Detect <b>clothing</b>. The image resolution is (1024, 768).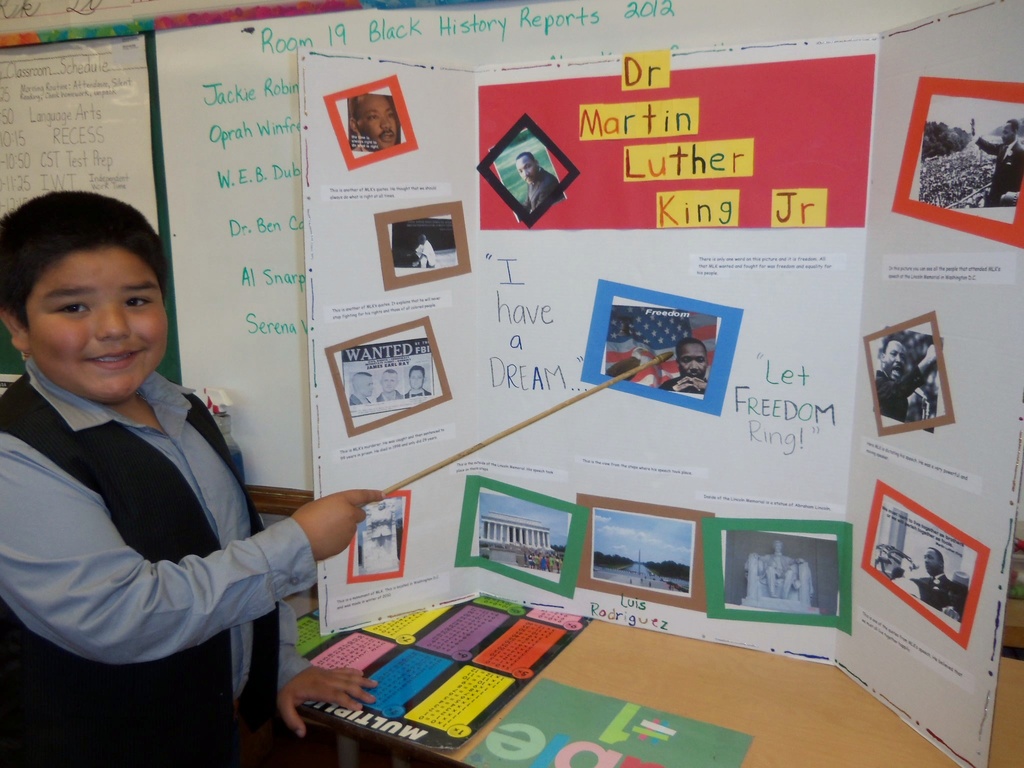
pyautogui.locateOnScreen(410, 240, 439, 270).
